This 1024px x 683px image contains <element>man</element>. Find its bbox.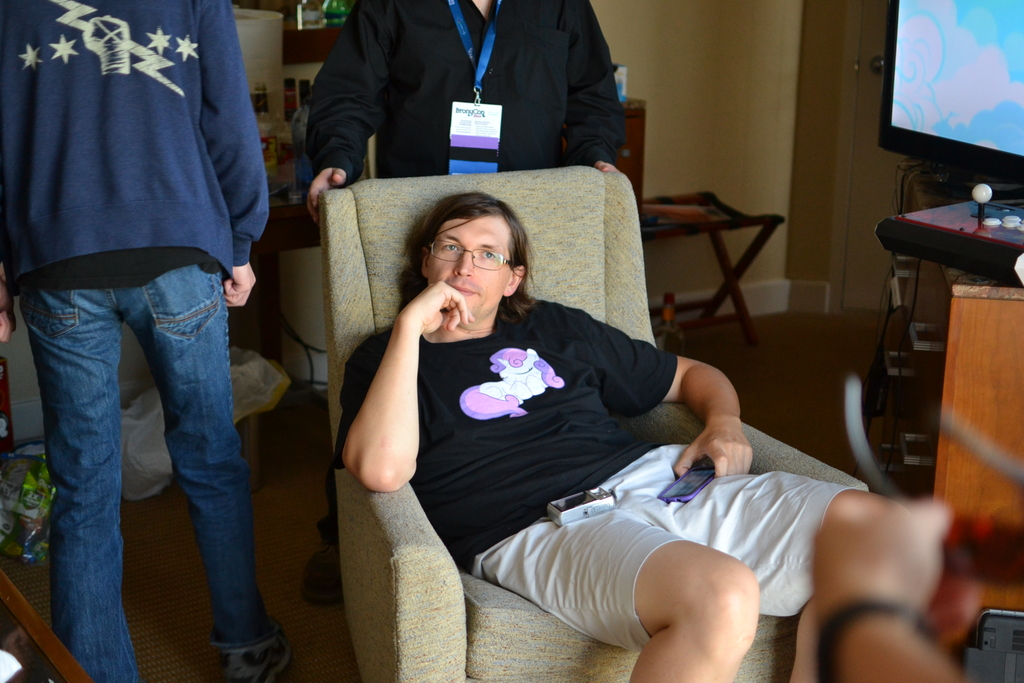
(left=0, top=0, right=289, bottom=682).
